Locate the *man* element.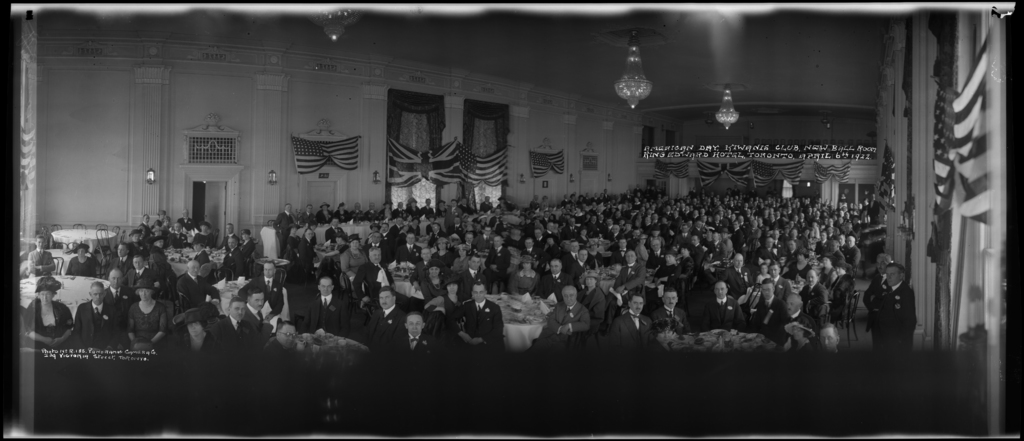
Element bbox: (264,319,296,347).
